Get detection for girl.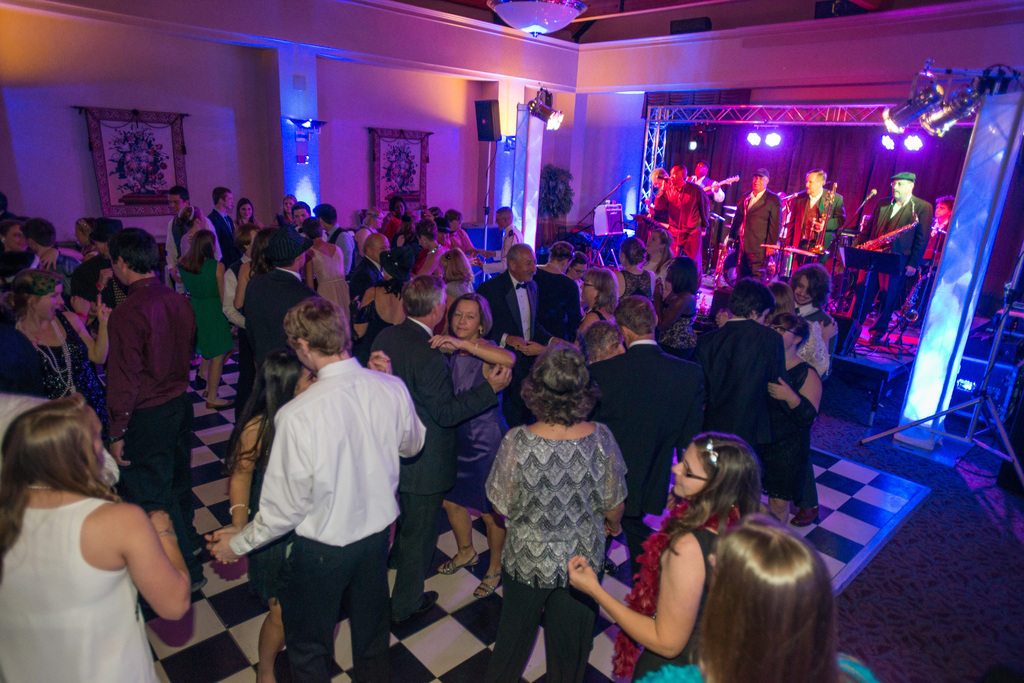
Detection: box=[175, 207, 223, 257].
